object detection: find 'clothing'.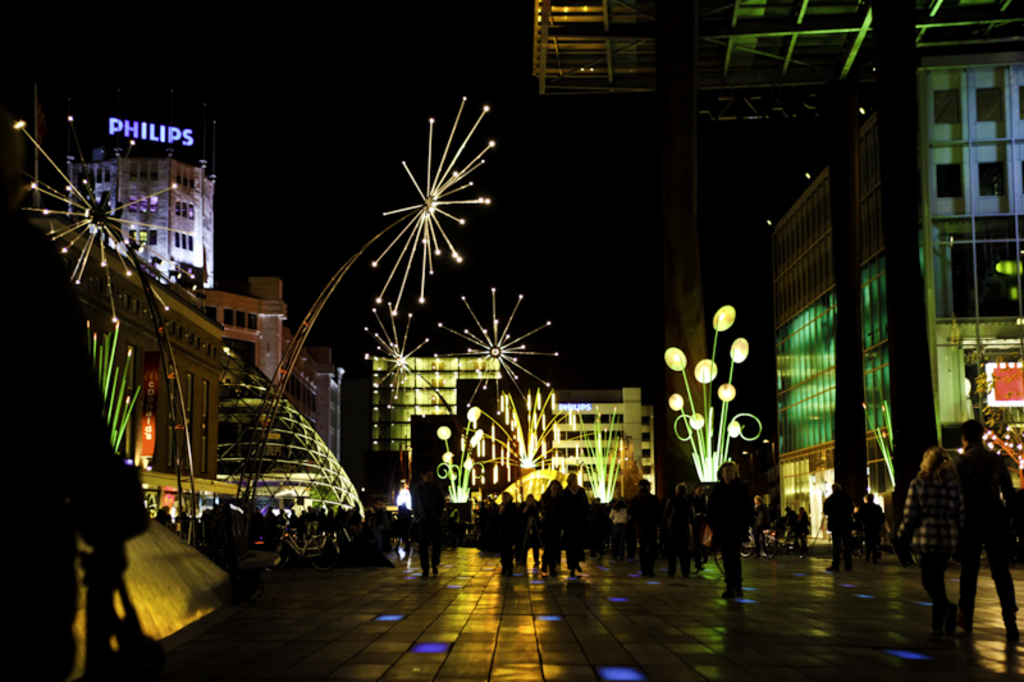
[413,481,448,531].
